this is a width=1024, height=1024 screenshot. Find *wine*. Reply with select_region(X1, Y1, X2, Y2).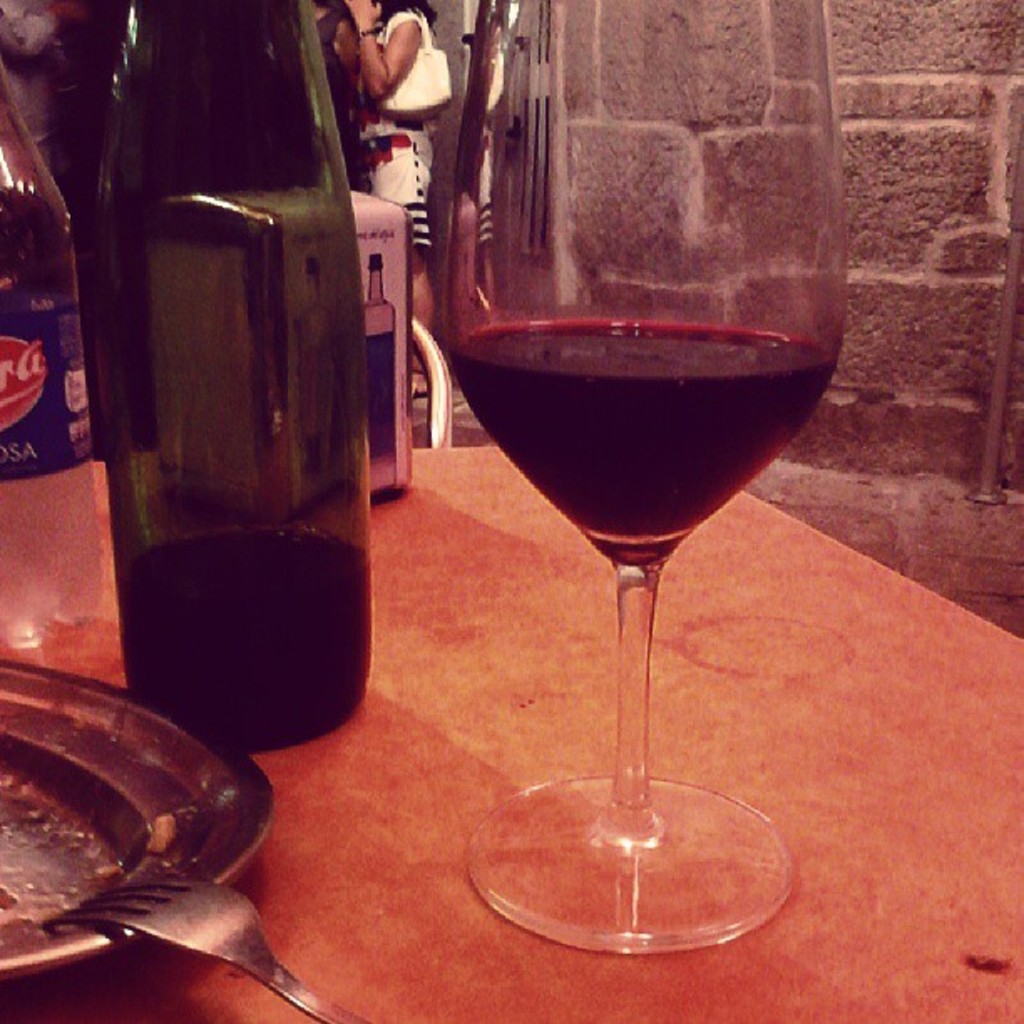
select_region(92, 17, 388, 832).
